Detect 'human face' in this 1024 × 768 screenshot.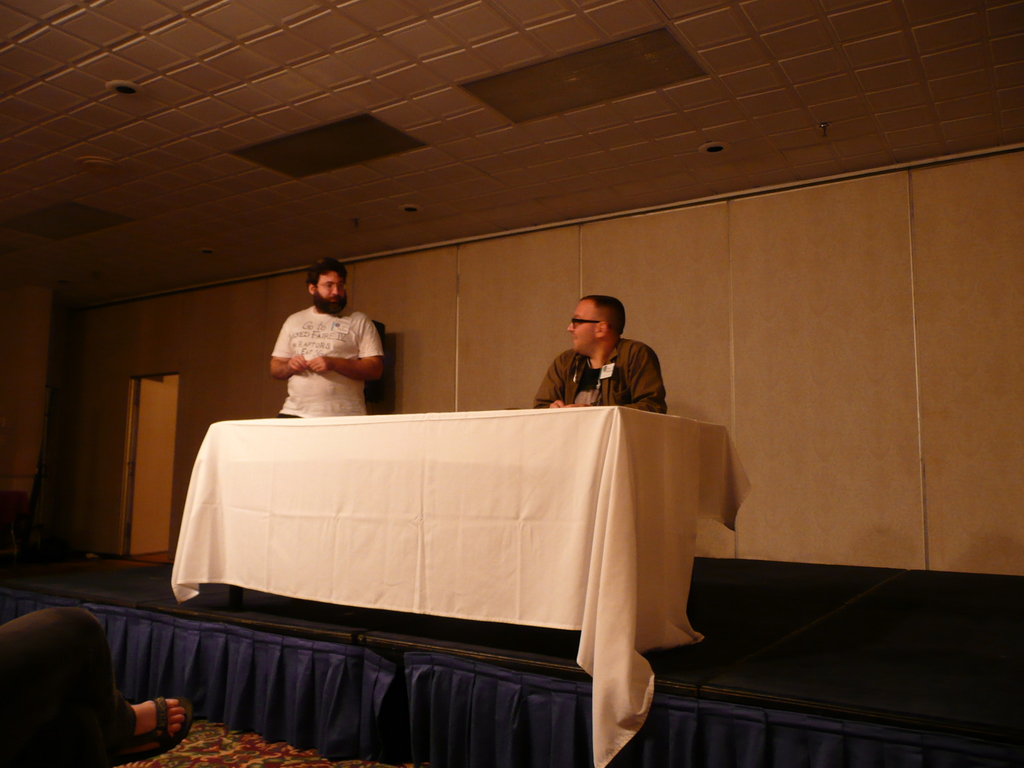
Detection: [315,273,342,310].
